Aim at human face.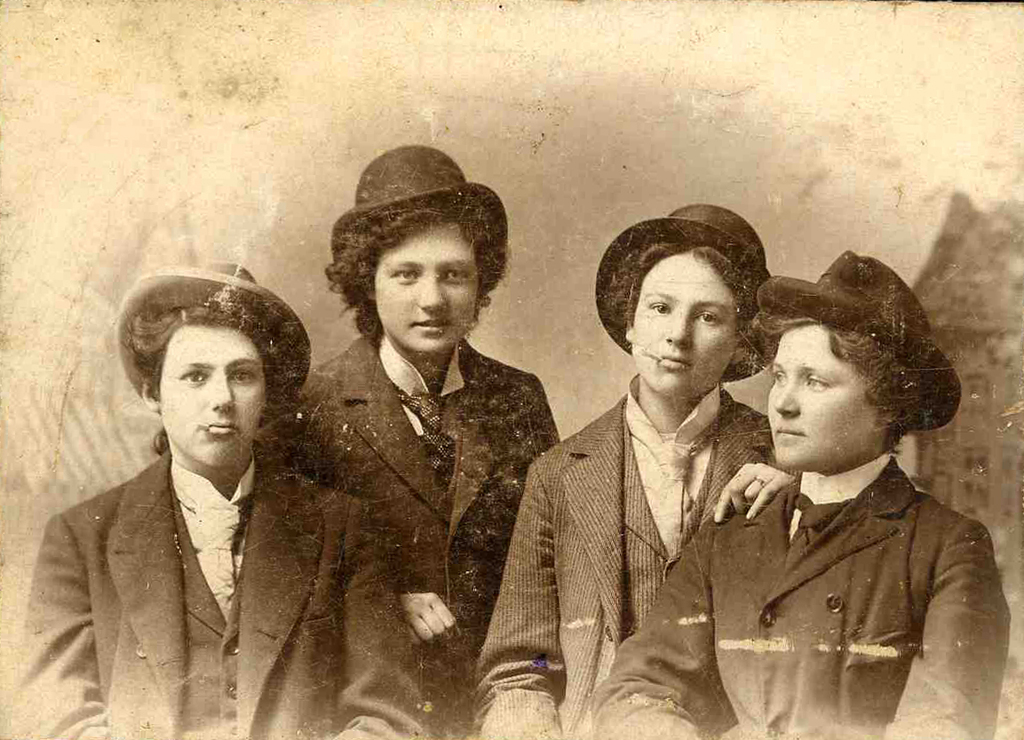
Aimed at select_region(144, 309, 276, 485).
